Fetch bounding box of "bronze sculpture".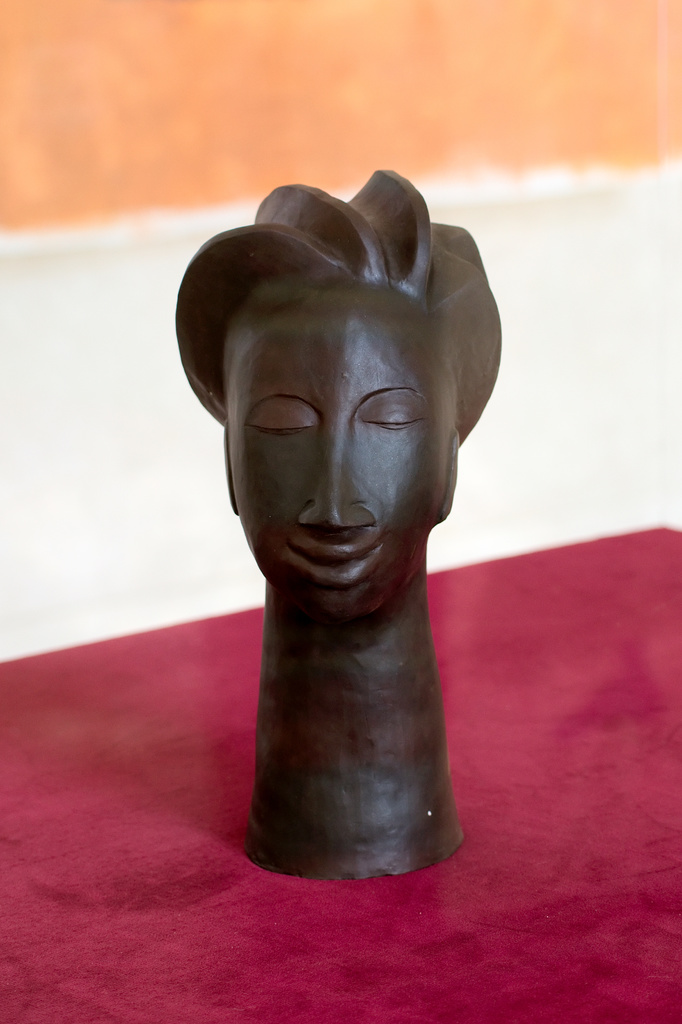
Bbox: select_region(195, 140, 514, 883).
